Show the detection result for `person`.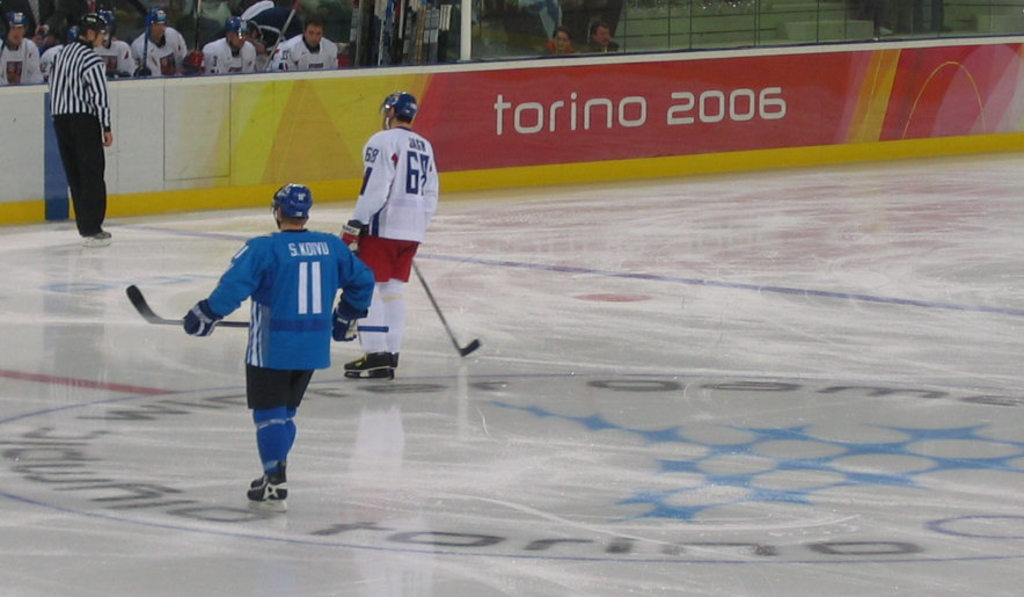
<region>265, 17, 345, 82</region>.
